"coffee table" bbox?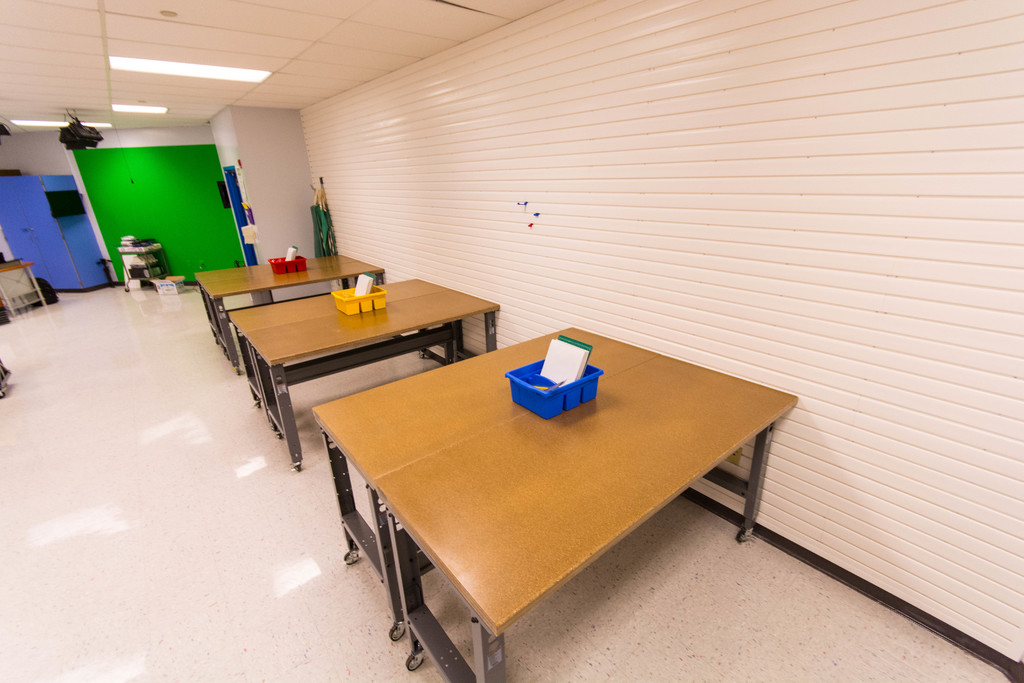
404 355 796 682
